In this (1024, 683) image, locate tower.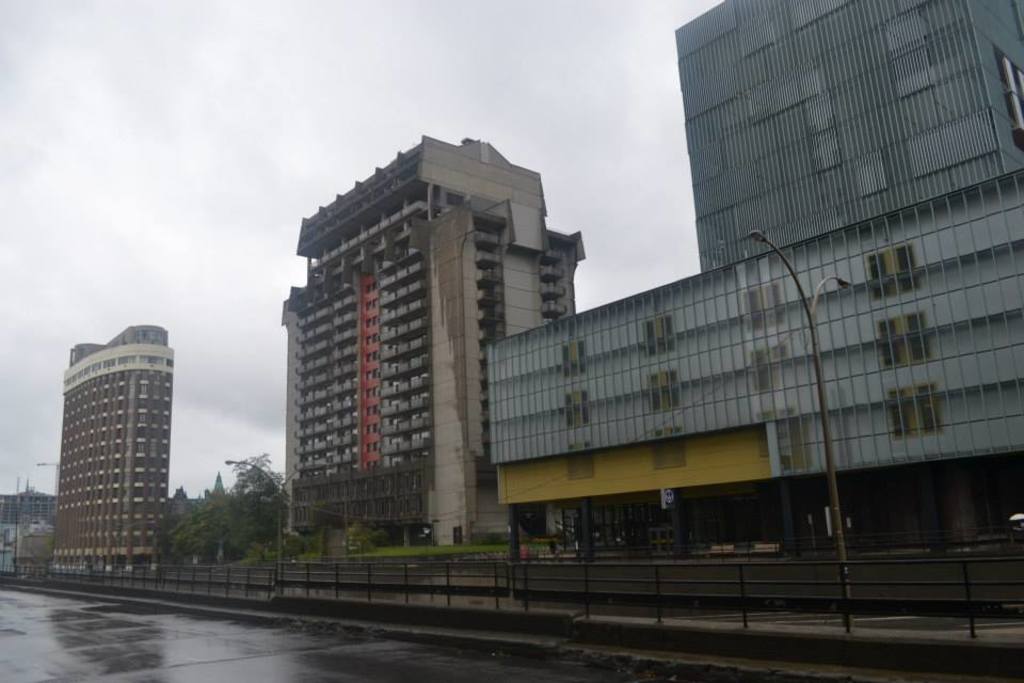
Bounding box: 36 313 185 571.
